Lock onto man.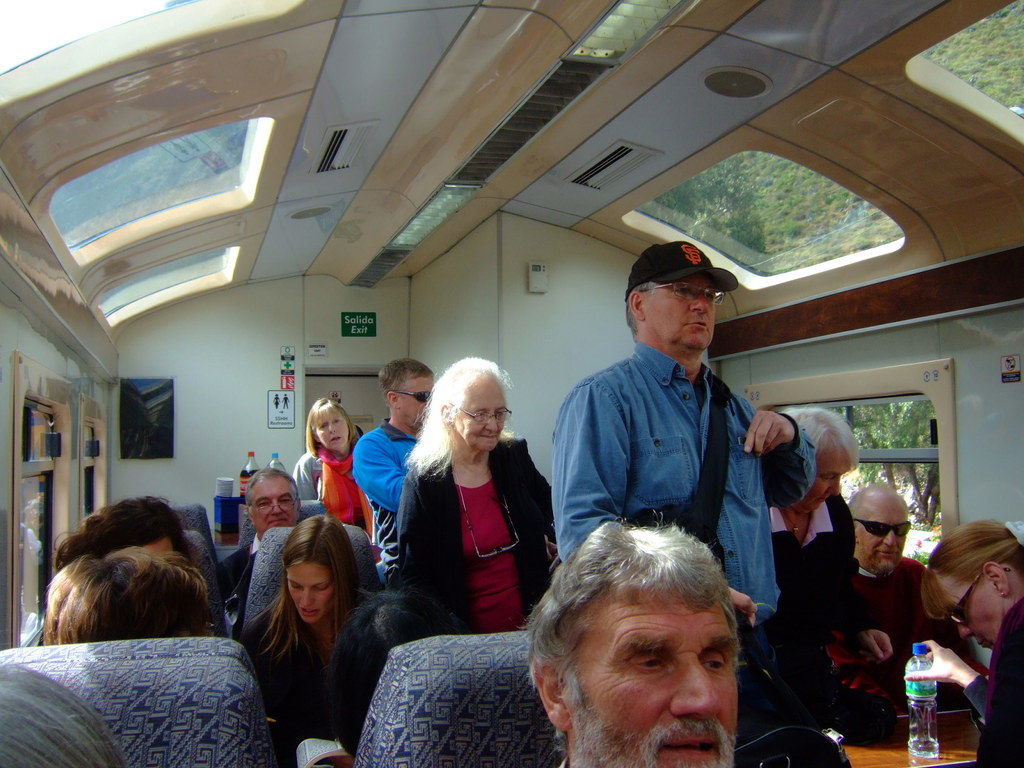
Locked: Rect(216, 463, 314, 604).
